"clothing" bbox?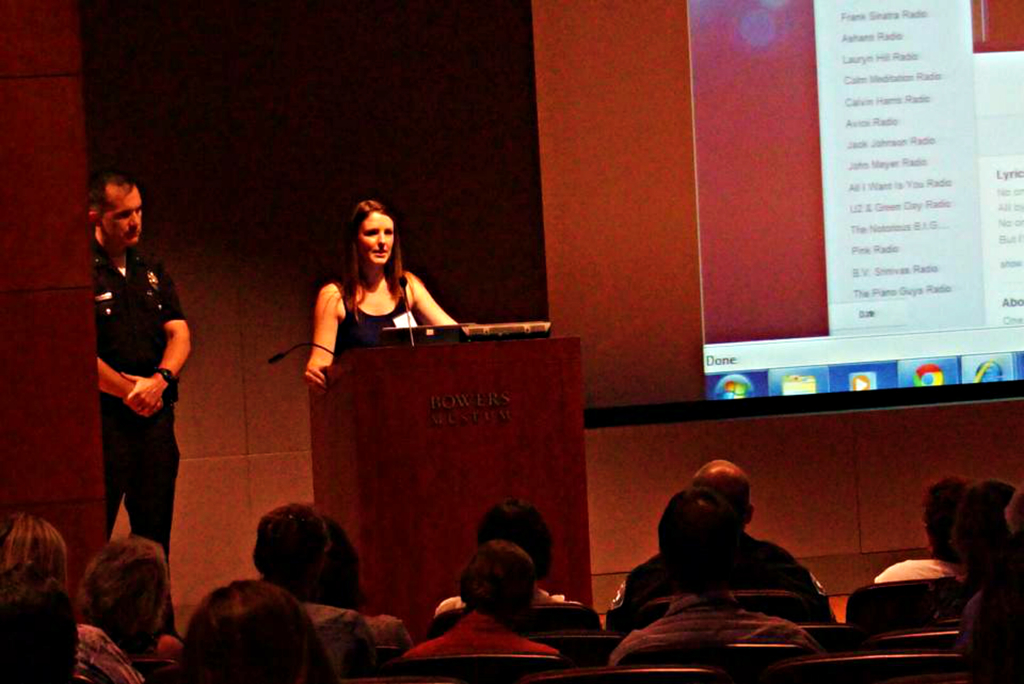
rect(876, 551, 974, 582)
